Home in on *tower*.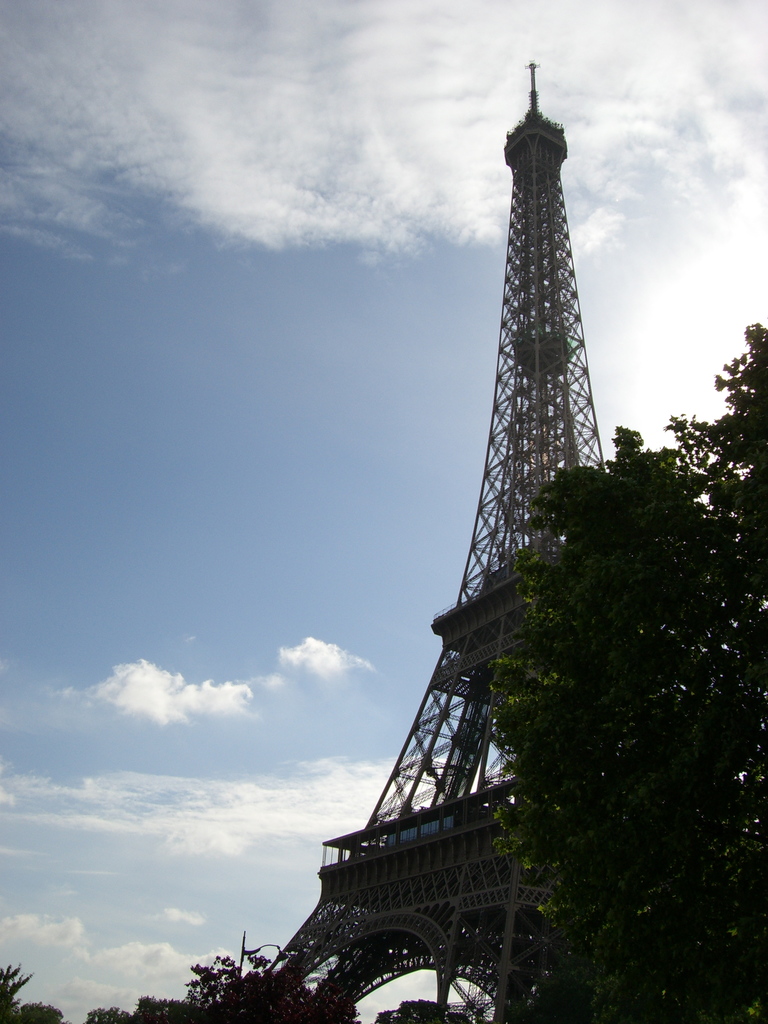
Homed in at {"left": 225, "top": 63, "right": 610, "bottom": 1023}.
